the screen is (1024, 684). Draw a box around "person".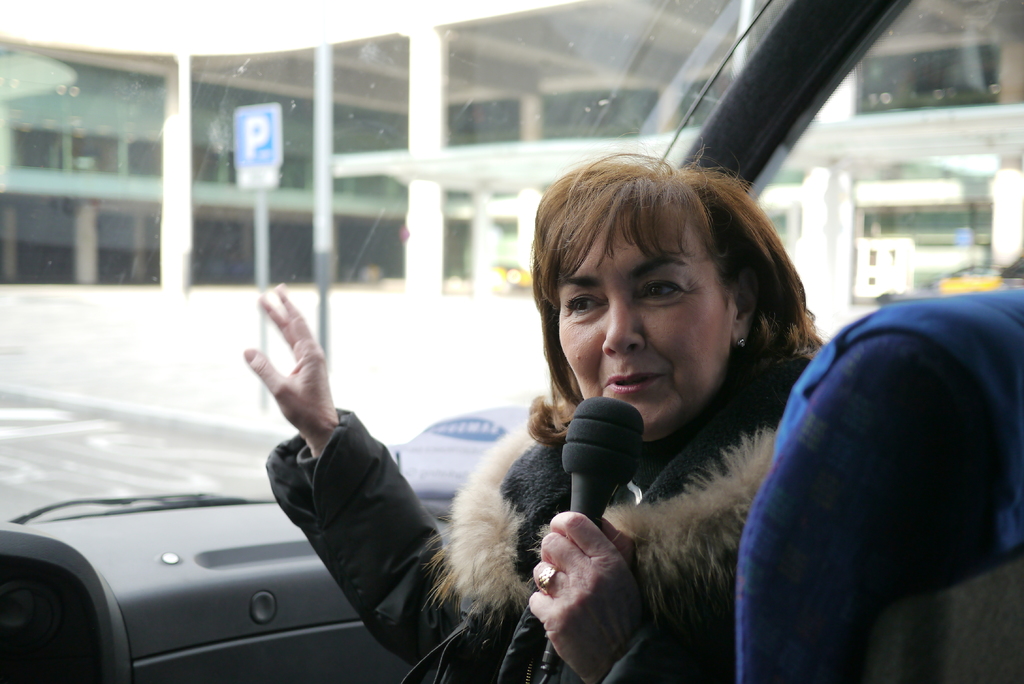
<box>248,162,885,672</box>.
